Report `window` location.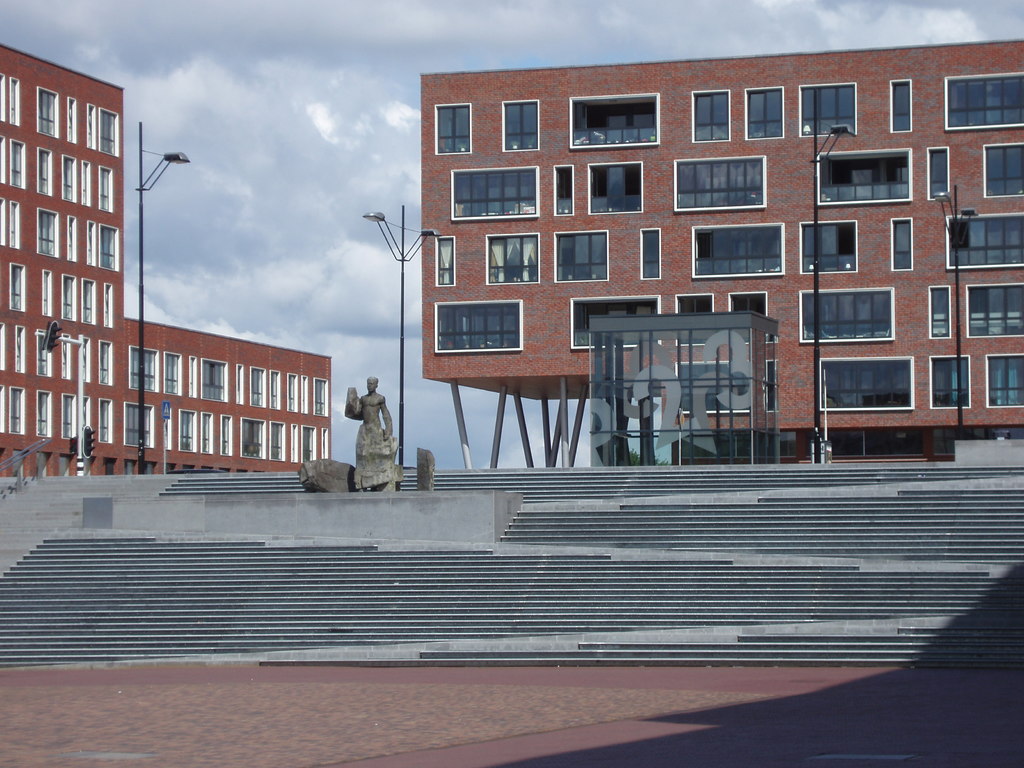
Report: l=966, t=285, r=1023, b=336.
